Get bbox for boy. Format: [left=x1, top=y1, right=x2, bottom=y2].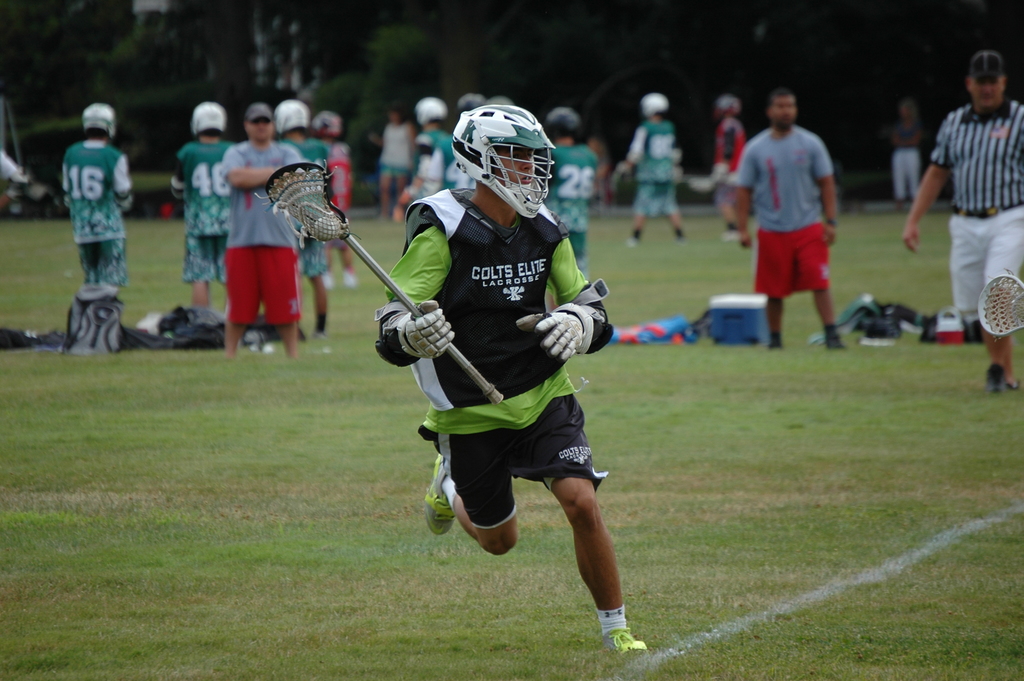
[left=538, top=104, right=596, bottom=309].
